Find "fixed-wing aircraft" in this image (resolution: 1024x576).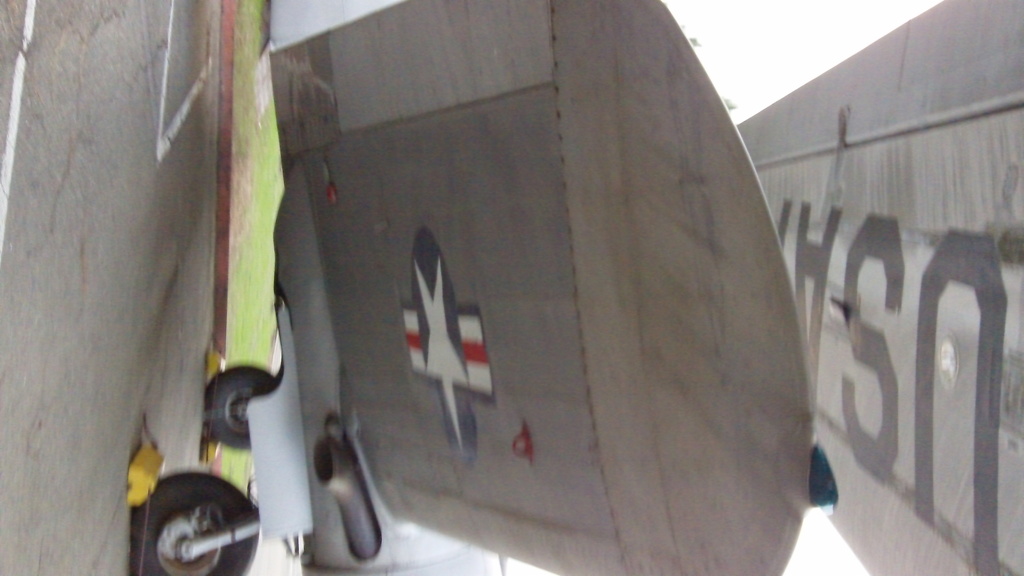
<bbox>131, 1, 1023, 575</bbox>.
